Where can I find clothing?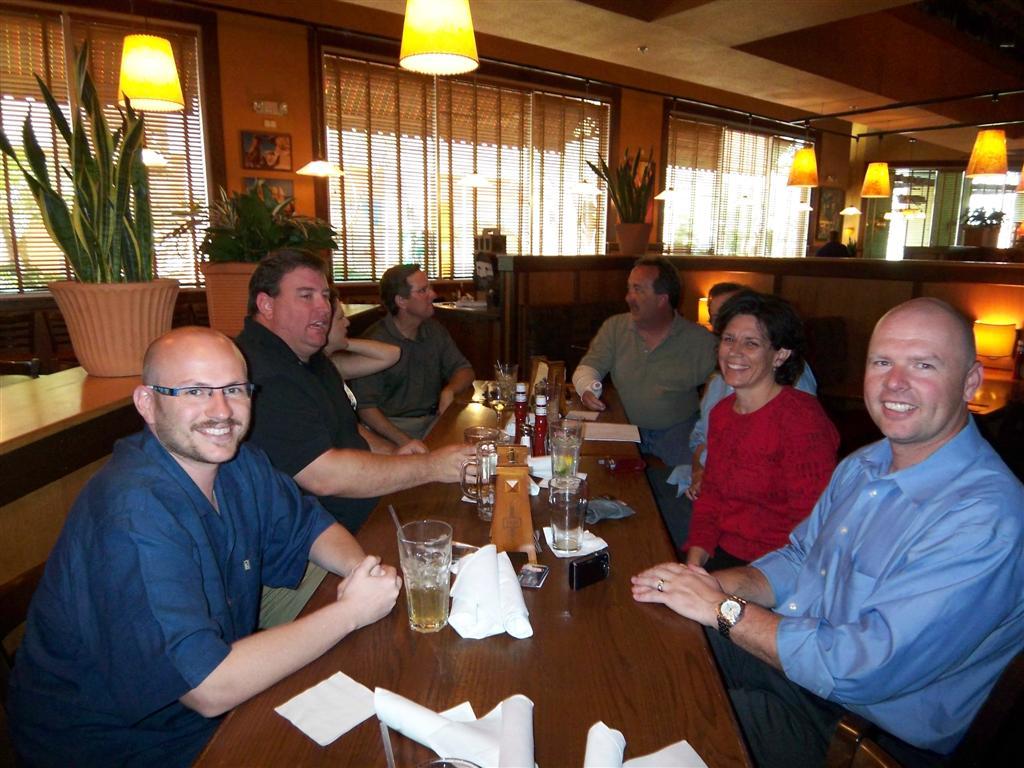
You can find it at (x1=703, y1=410, x2=1023, y2=767).
